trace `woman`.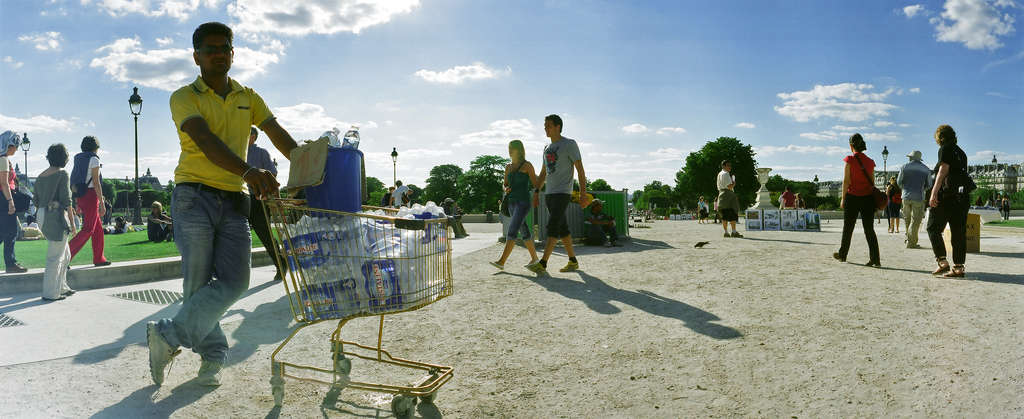
Traced to (884,179,899,232).
